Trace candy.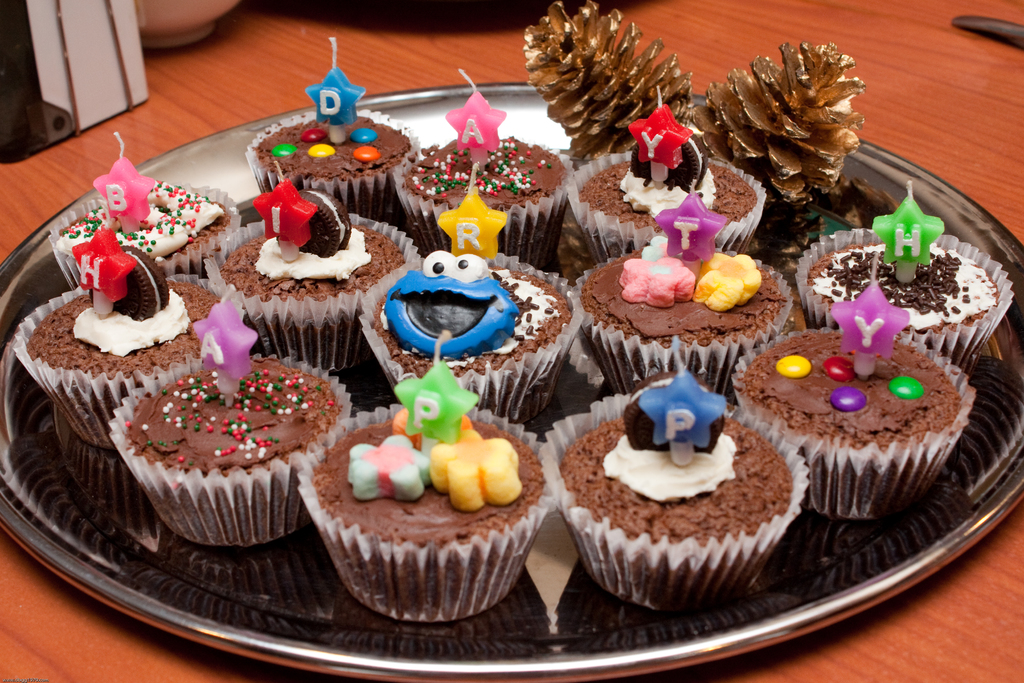
Traced to box=[268, 139, 298, 158].
